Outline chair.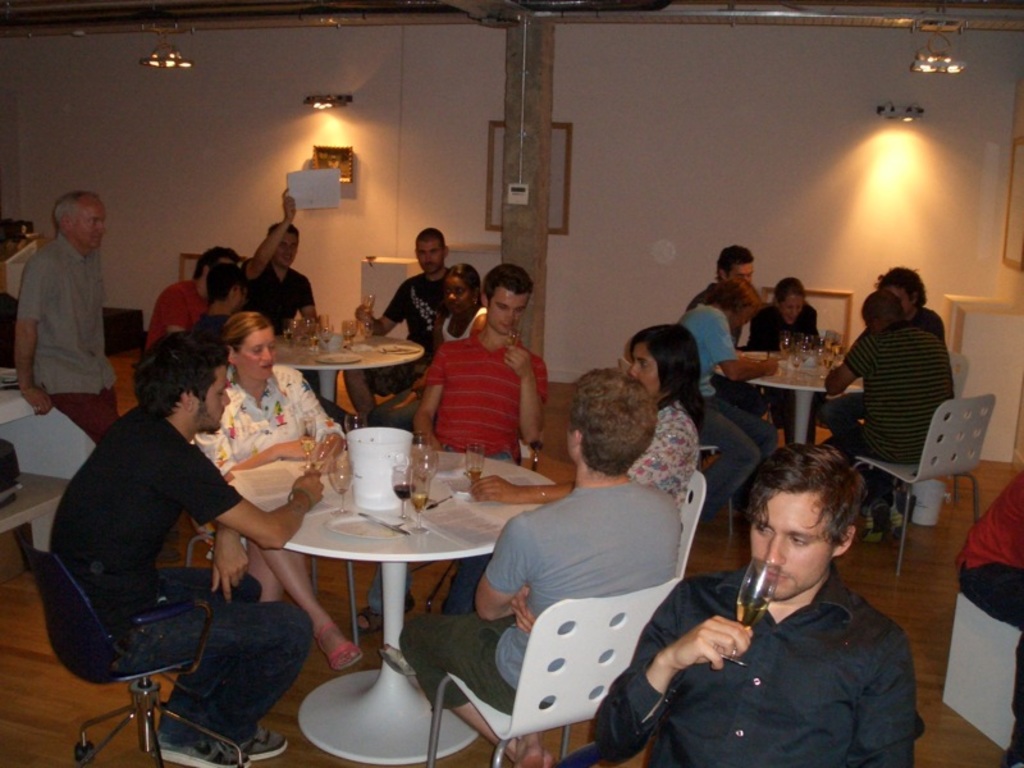
Outline: (x1=855, y1=397, x2=988, y2=568).
